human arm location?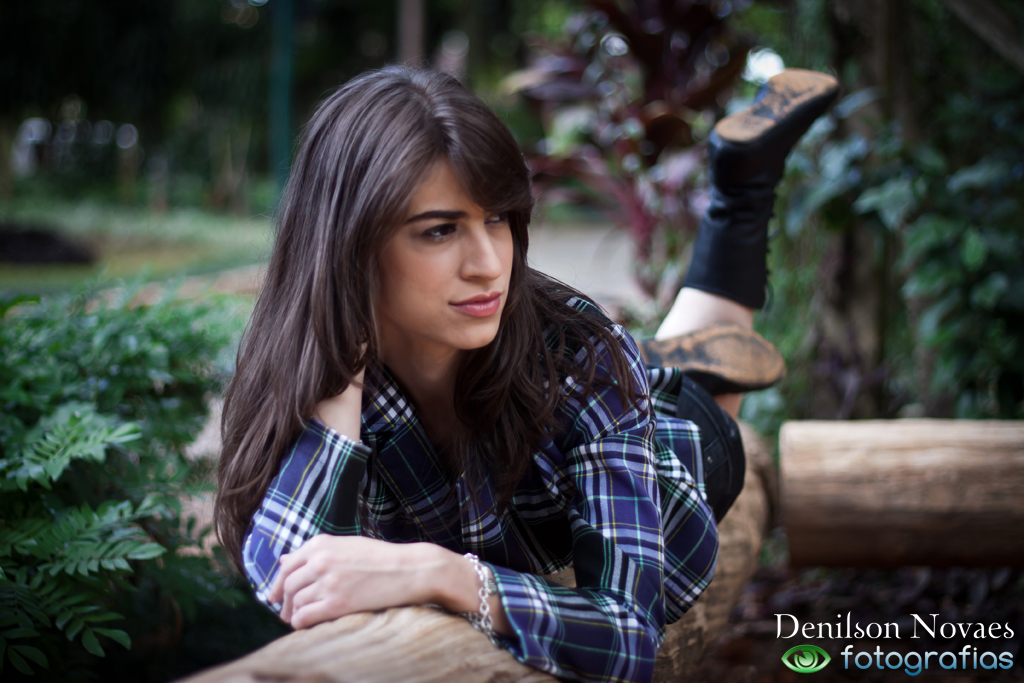
271 317 669 682
